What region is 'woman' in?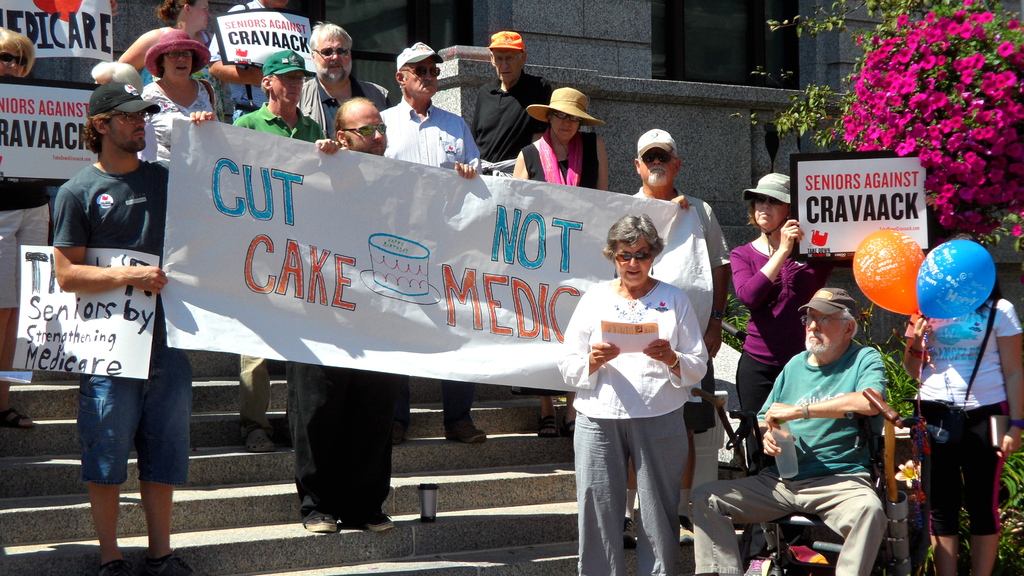
box=[573, 202, 710, 562].
